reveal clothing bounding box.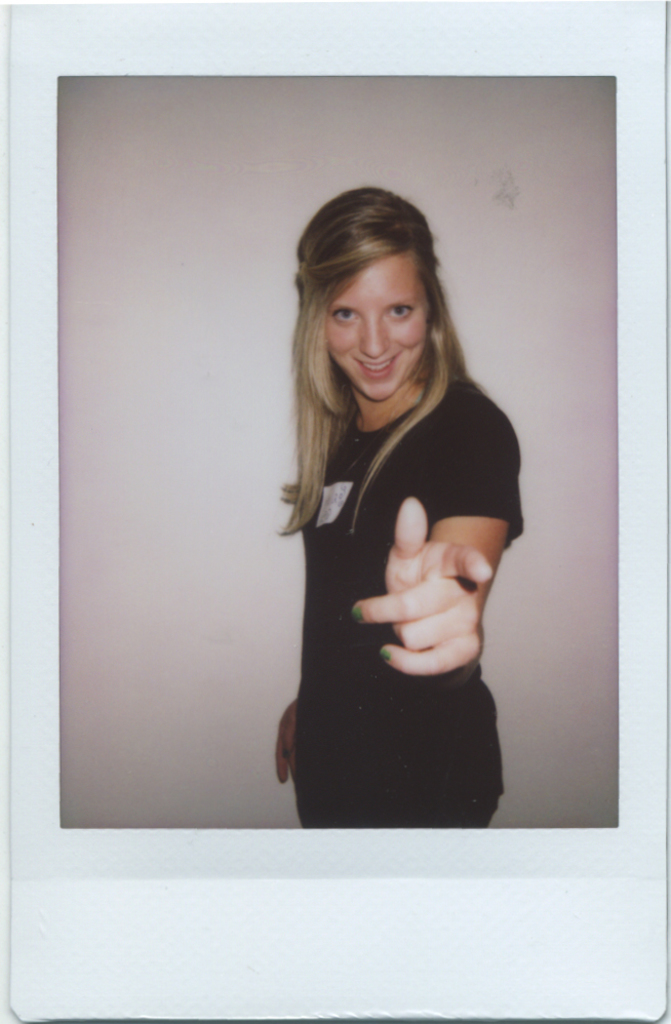
Revealed: x1=271 y1=333 x2=517 y2=813.
